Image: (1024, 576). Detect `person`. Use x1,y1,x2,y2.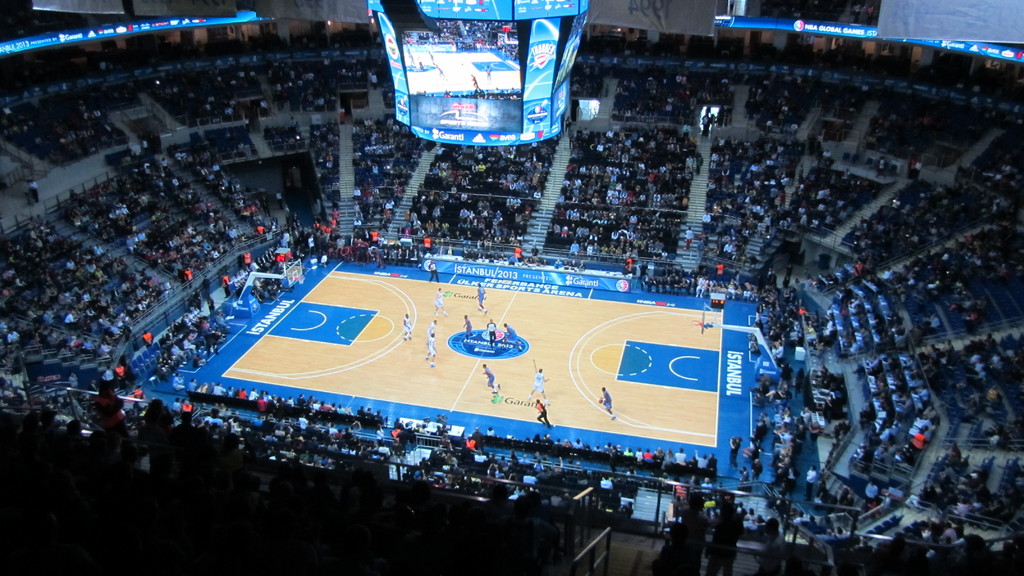
431,257,444,286.
